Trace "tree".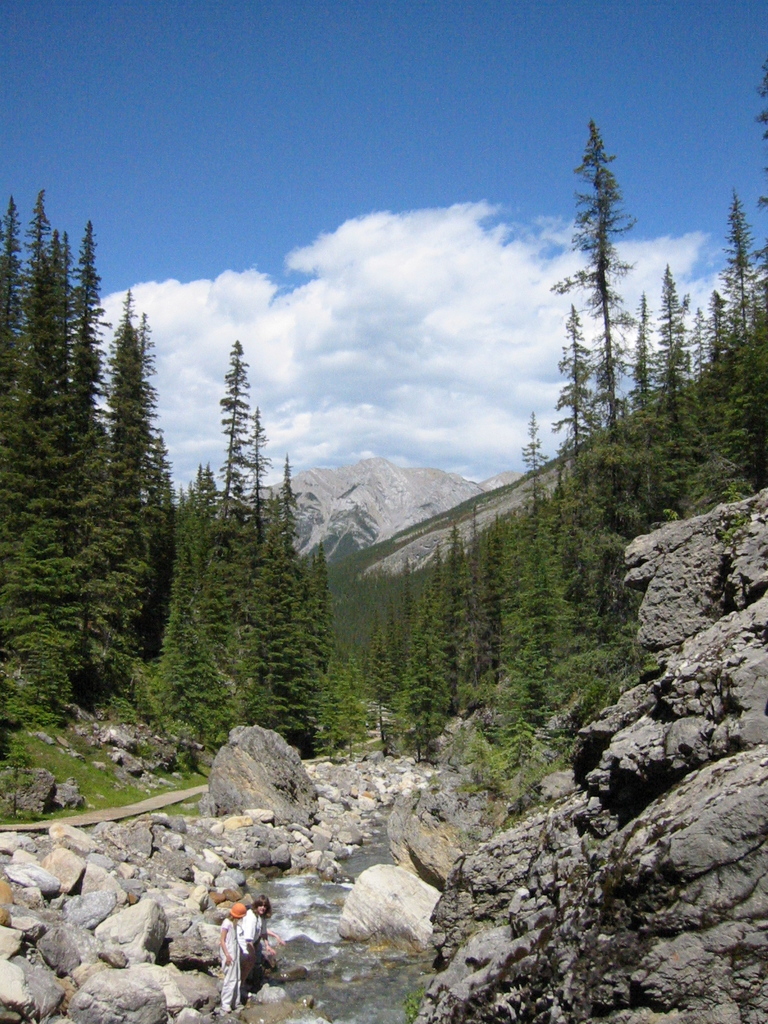
Traced to 0 203 64 559.
